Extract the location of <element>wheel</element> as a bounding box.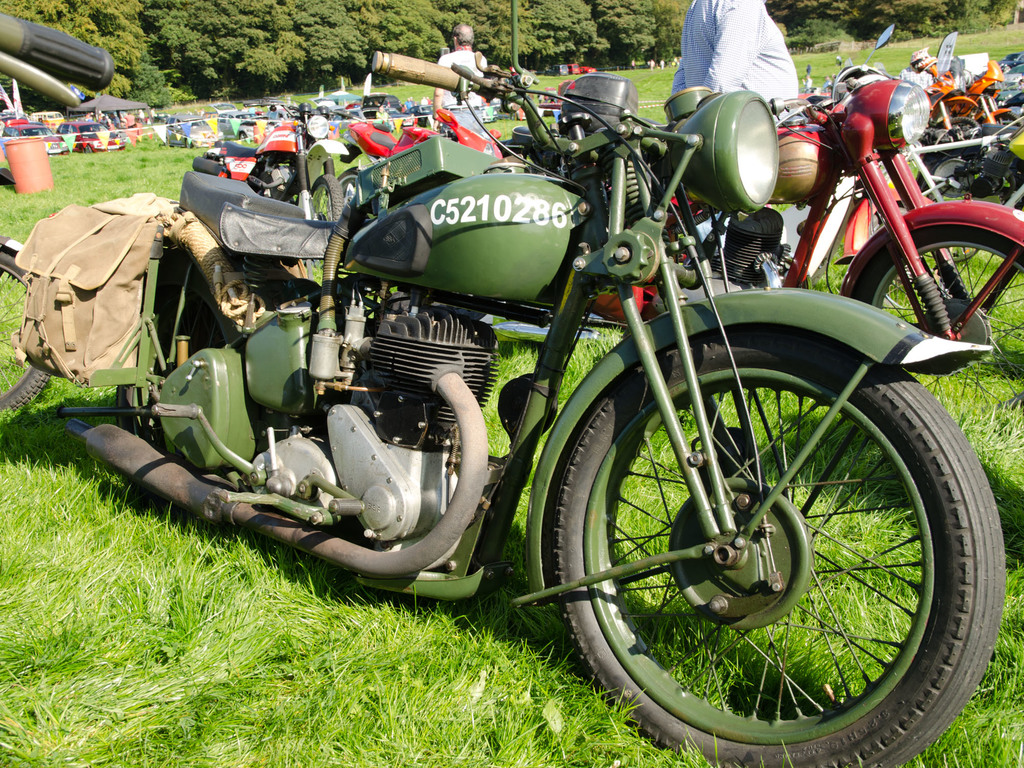
[917, 150, 975, 199].
